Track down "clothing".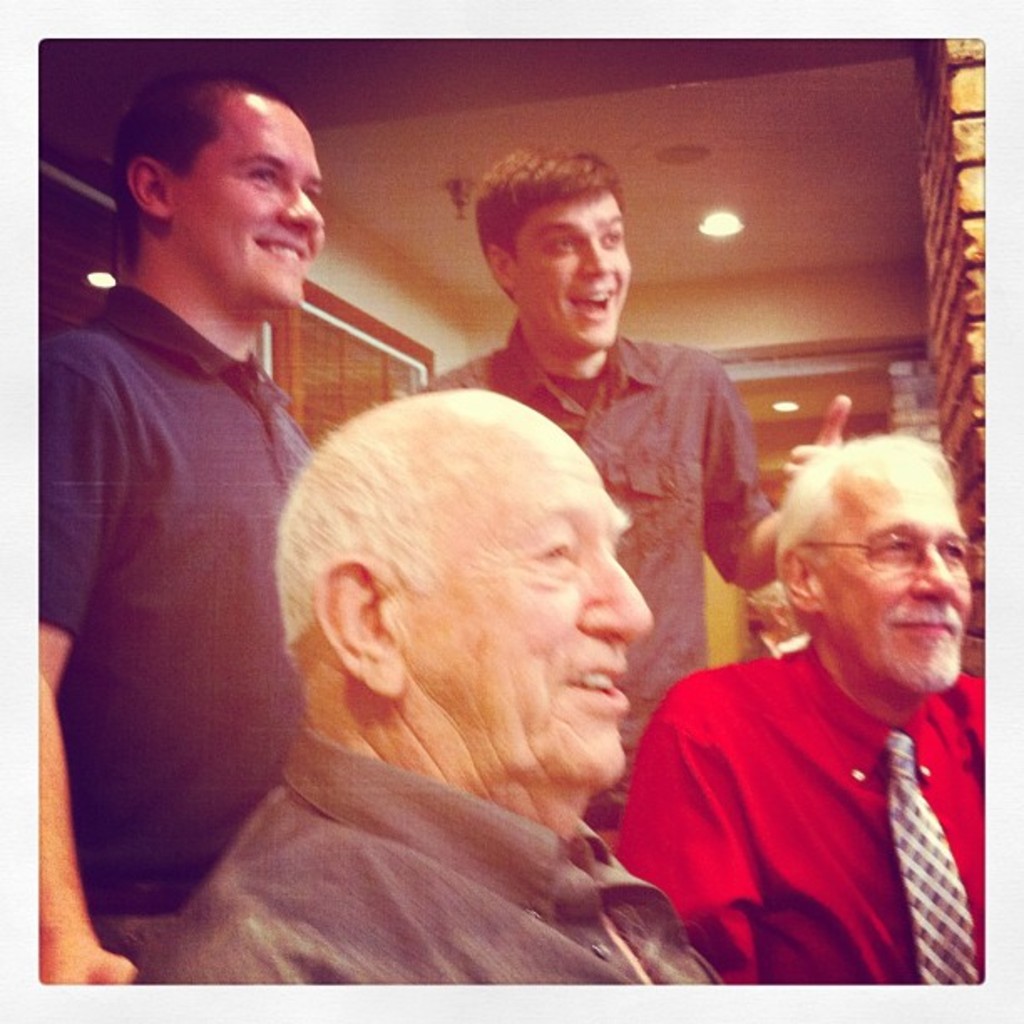
Tracked to rect(418, 315, 778, 786).
